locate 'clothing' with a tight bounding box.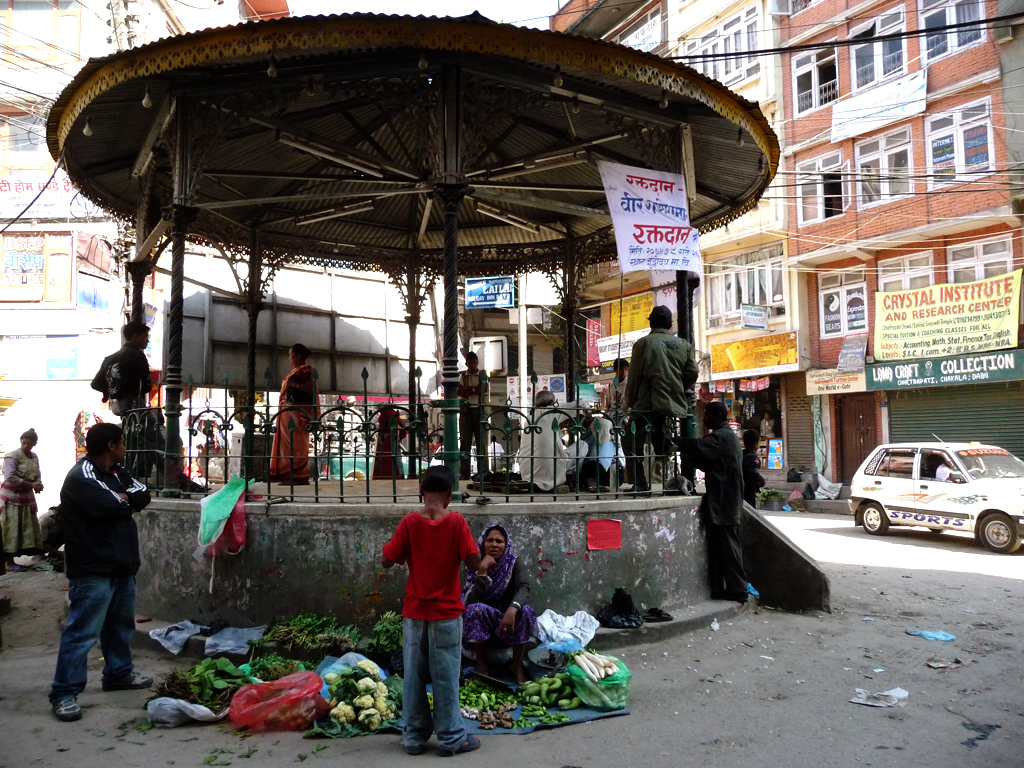
bbox=[93, 349, 163, 426].
